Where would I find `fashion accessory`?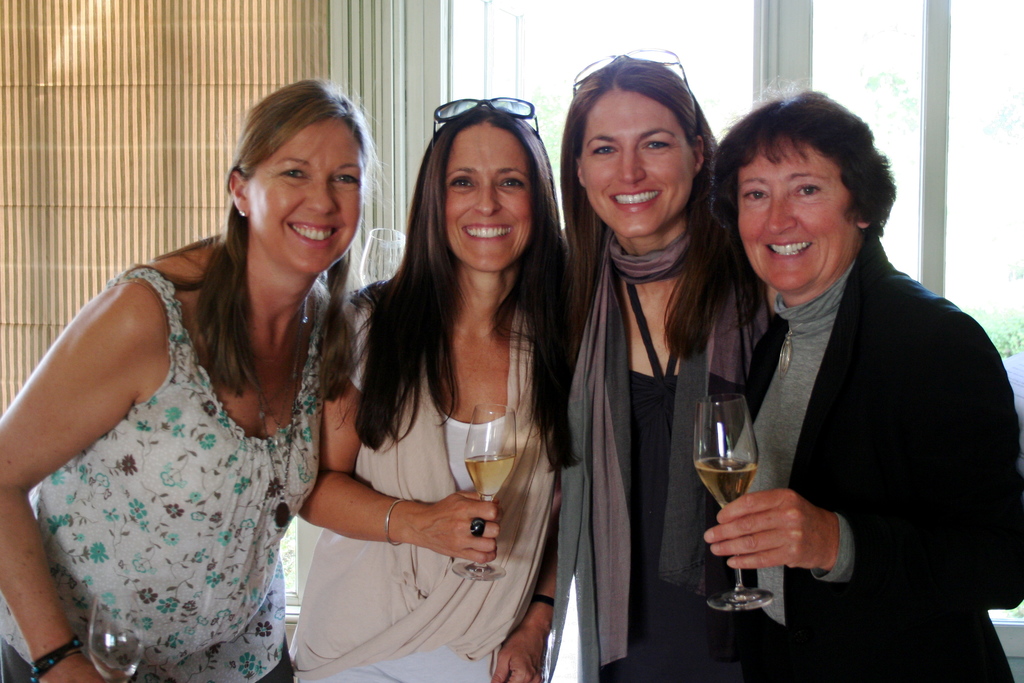
At bbox(24, 628, 86, 682).
